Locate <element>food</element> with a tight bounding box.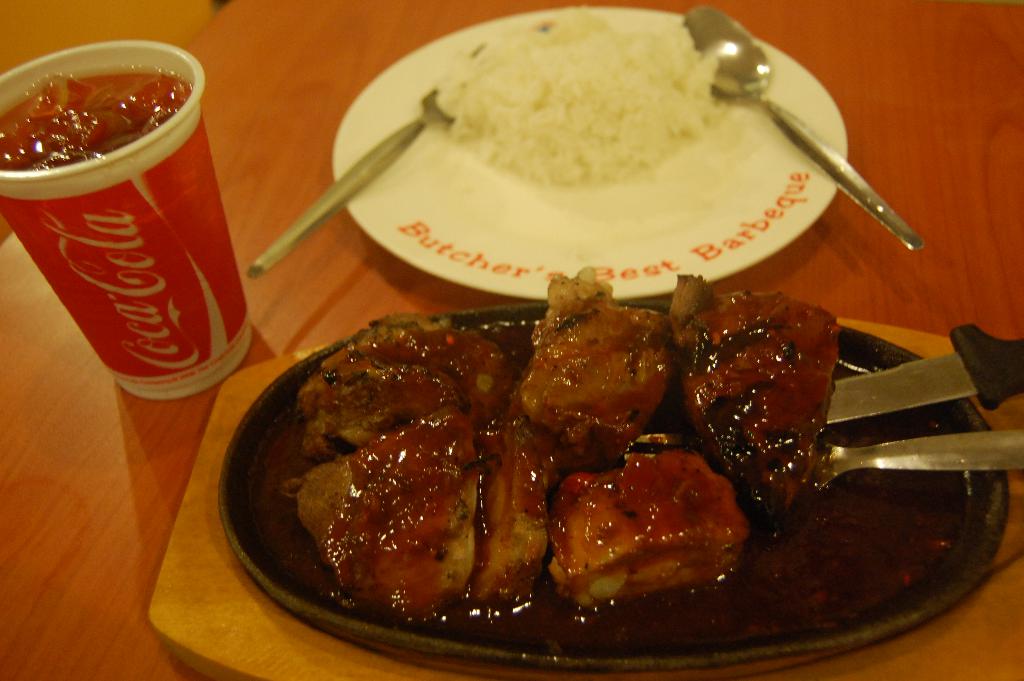
bbox=(426, 6, 726, 193).
